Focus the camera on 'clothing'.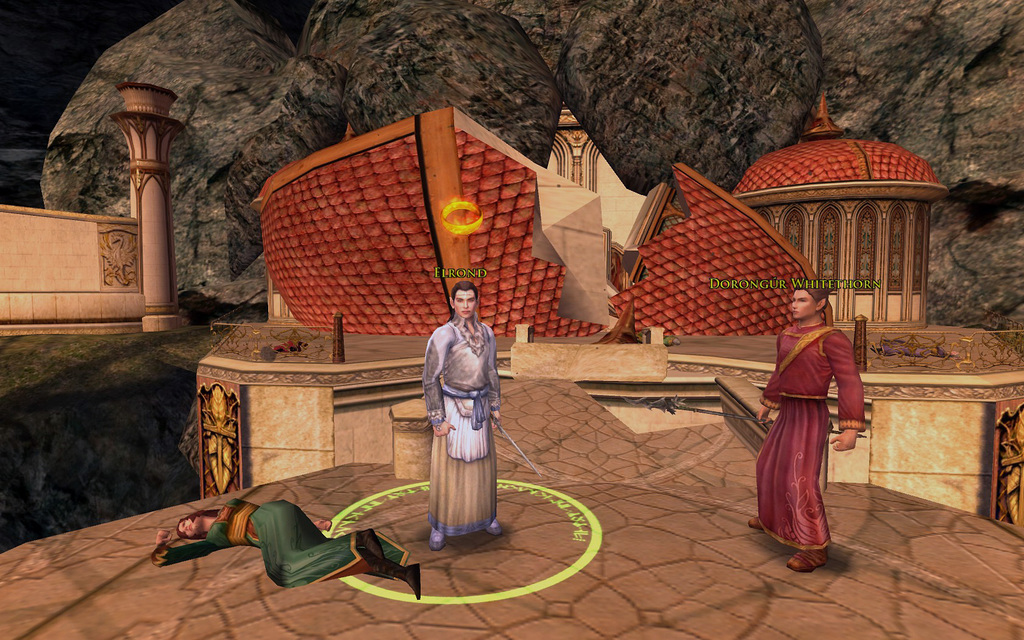
Focus region: bbox(417, 311, 501, 540).
